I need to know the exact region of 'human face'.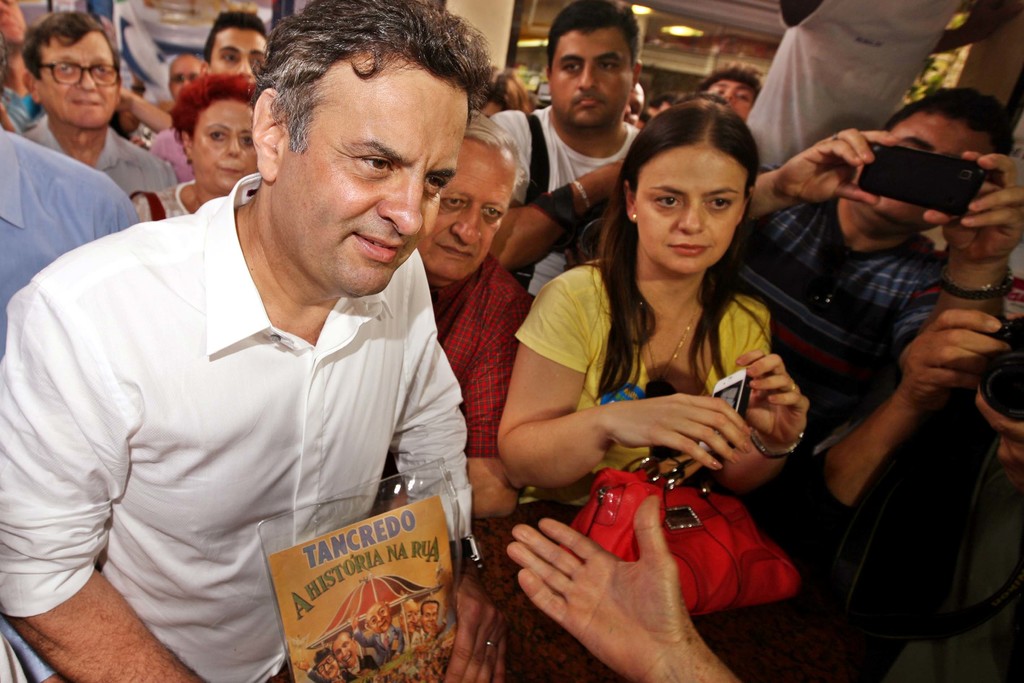
Region: x1=36 y1=30 x2=120 y2=128.
